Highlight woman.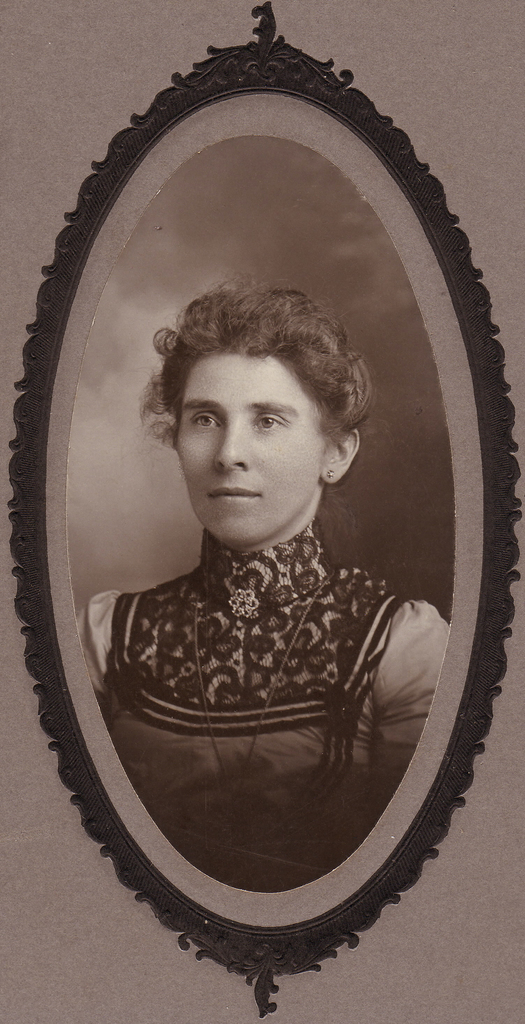
Highlighted region: region(77, 264, 446, 803).
